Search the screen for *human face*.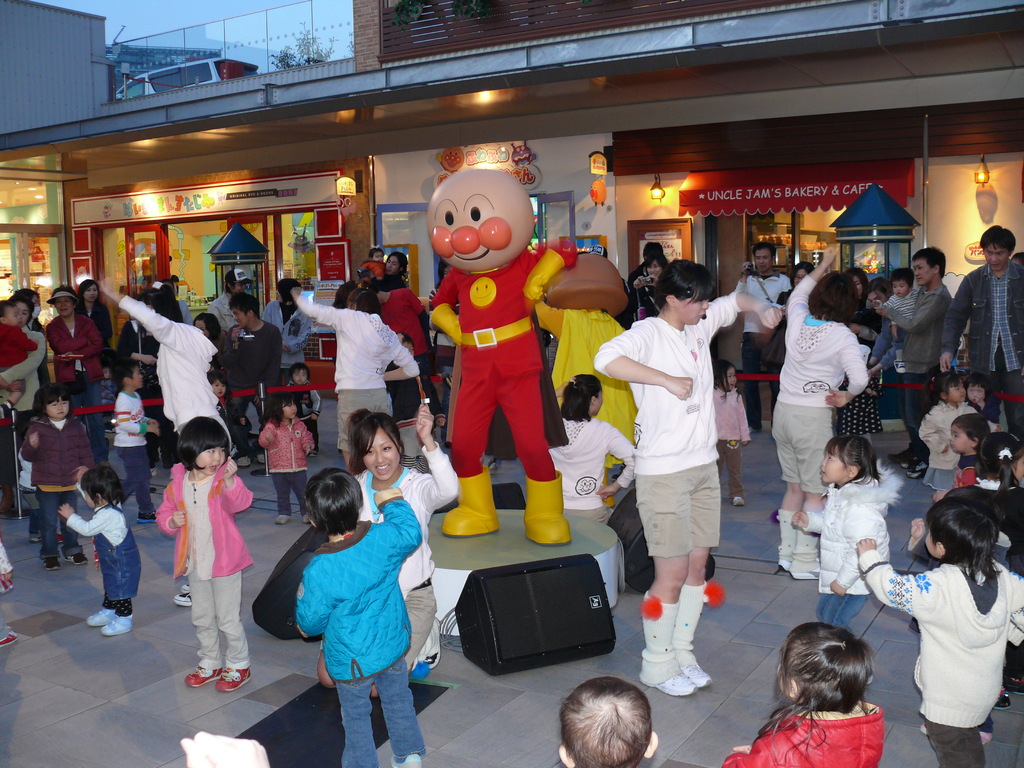
Found at 684:295:711:326.
